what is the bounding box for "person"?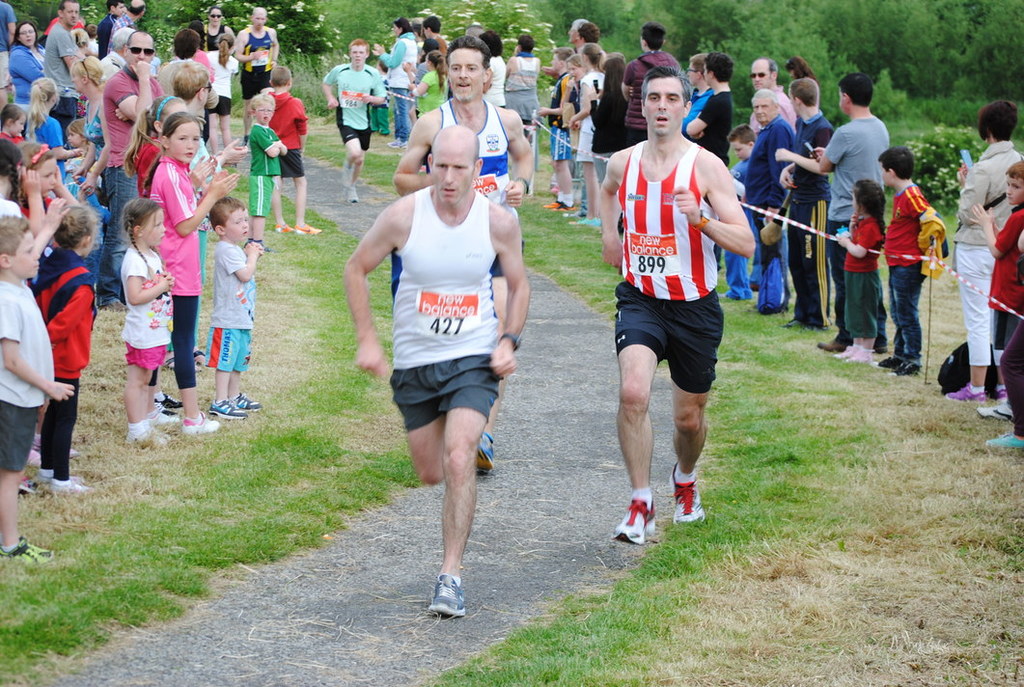
[x1=555, y1=37, x2=610, y2=223].
